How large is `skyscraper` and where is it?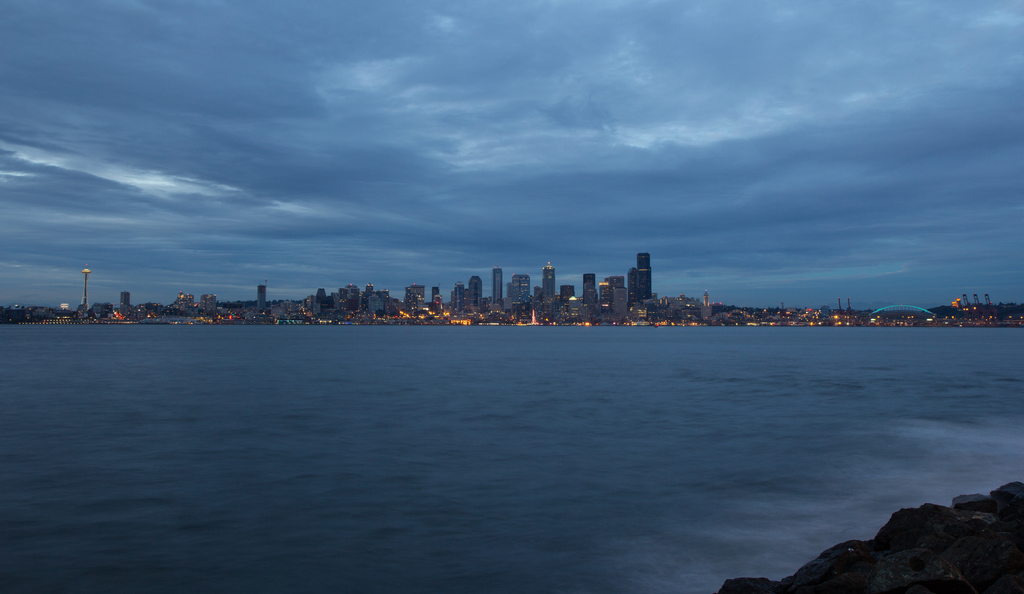
Bounding box: <bbox>255, 279, 268, 311</bbox>.
